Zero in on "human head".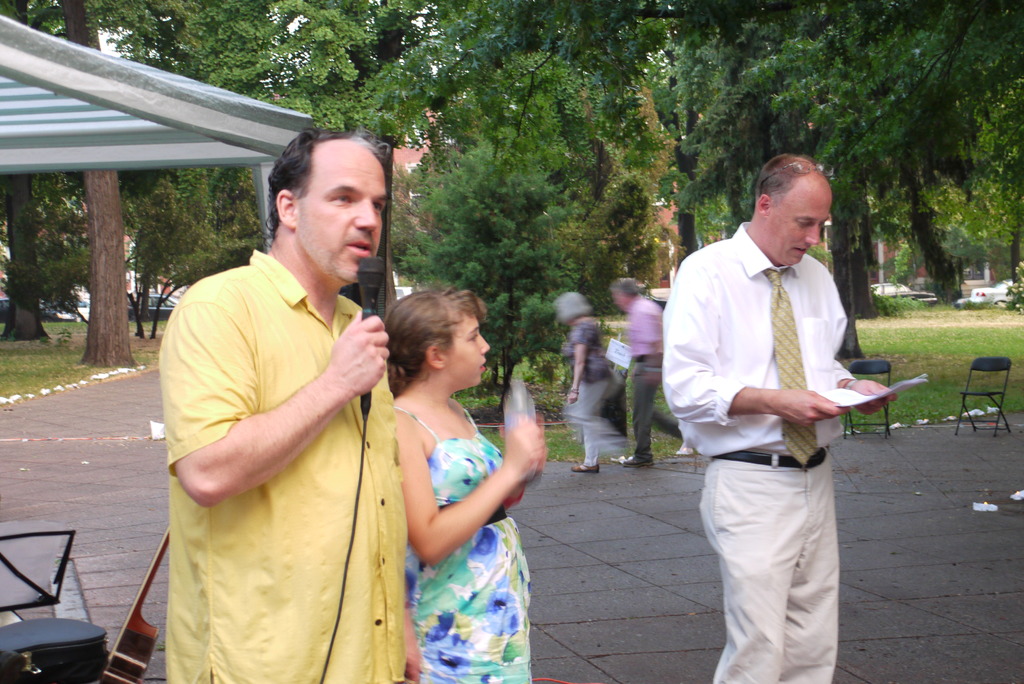
Zeroed in: l=756, t=156, r=845, b=251.
